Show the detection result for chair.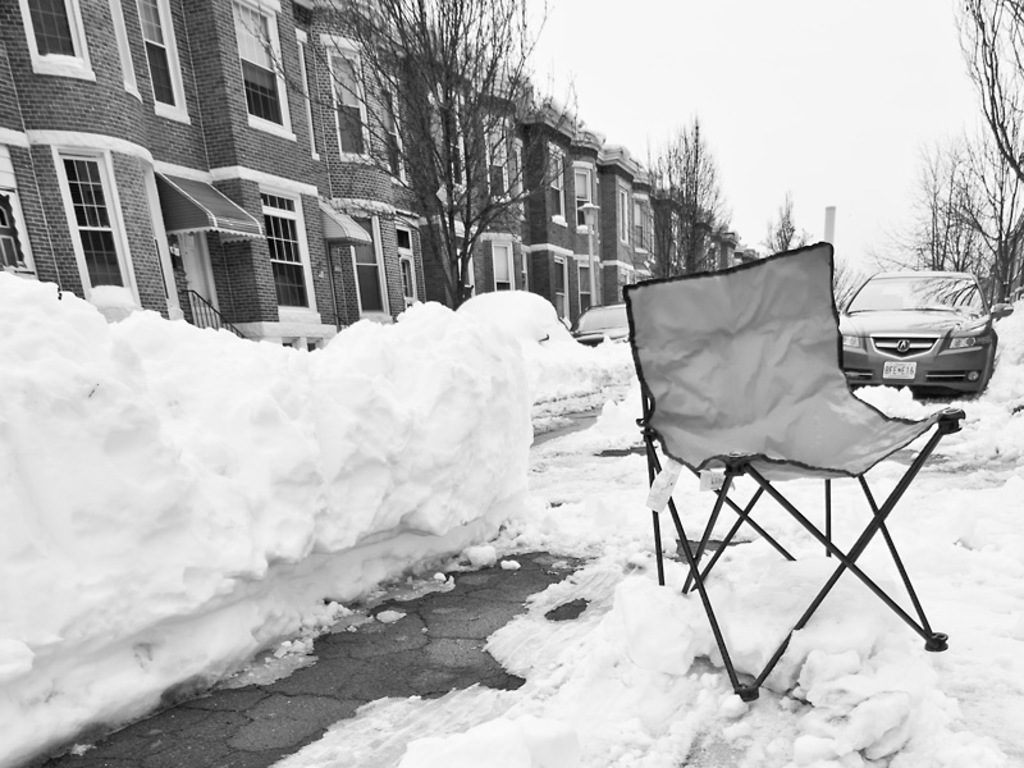
crop(613, 248, 965, 700).
